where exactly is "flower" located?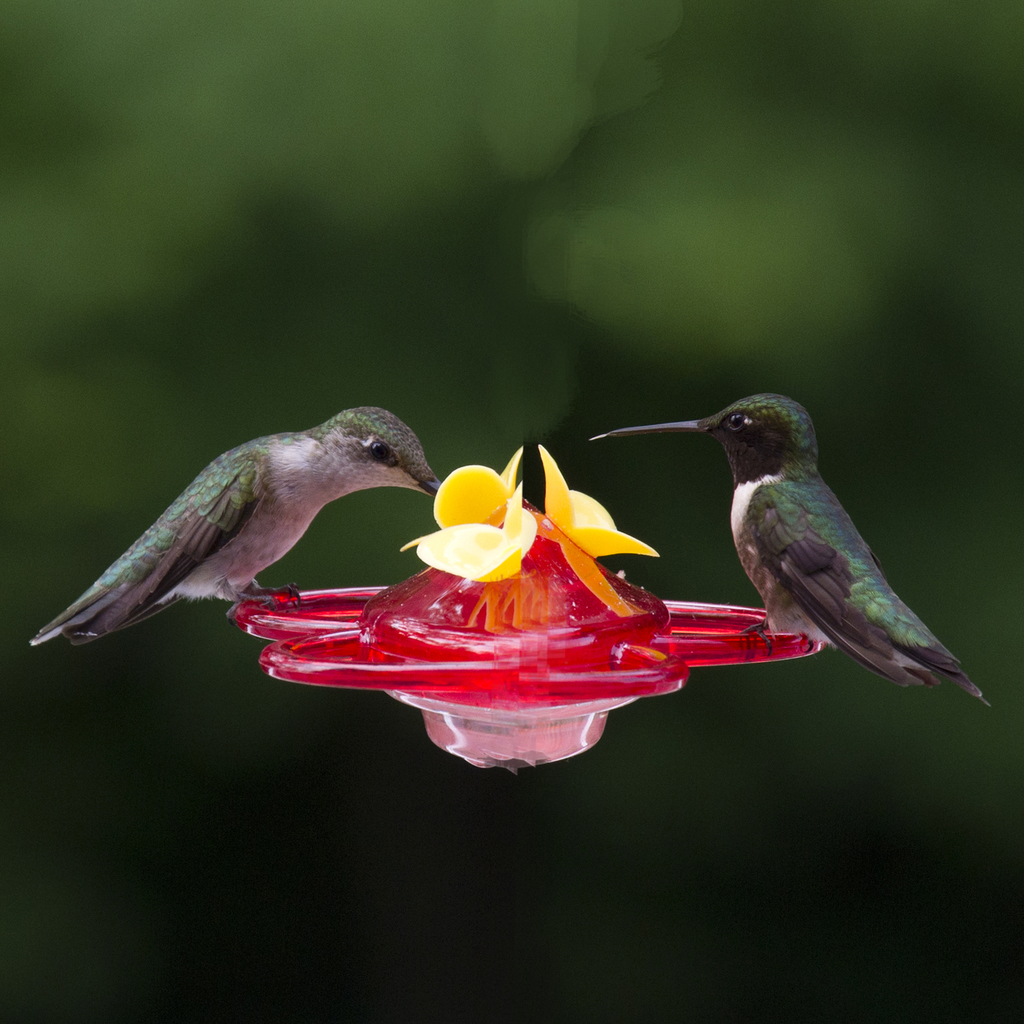
Its bounding box is 433, 445, 524, 529.
